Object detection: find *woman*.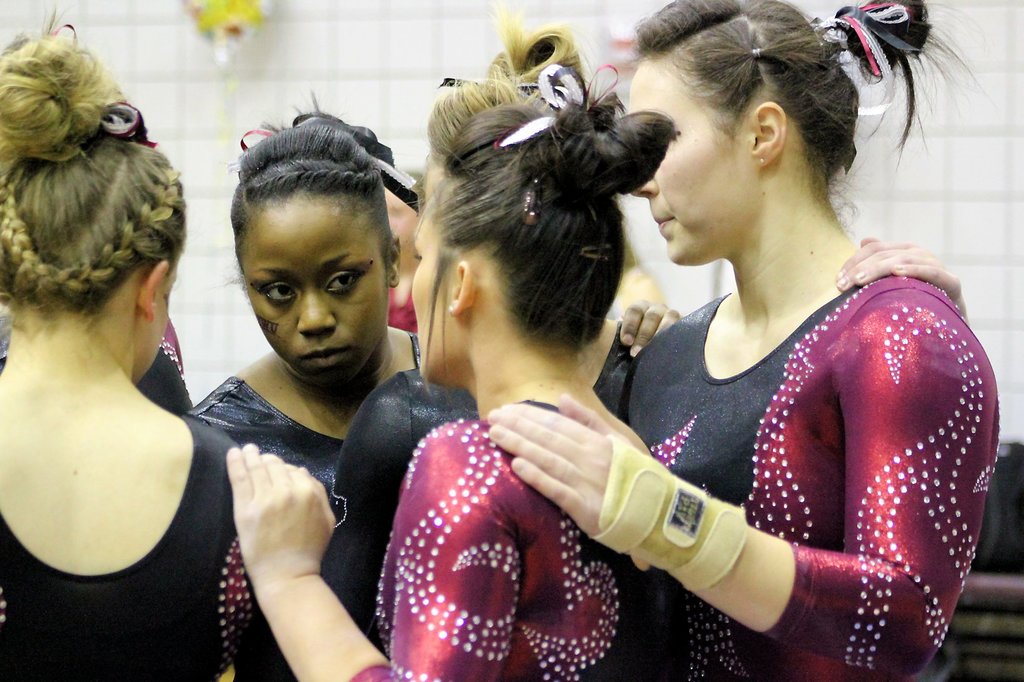
box(0, 0, 263, 681).
